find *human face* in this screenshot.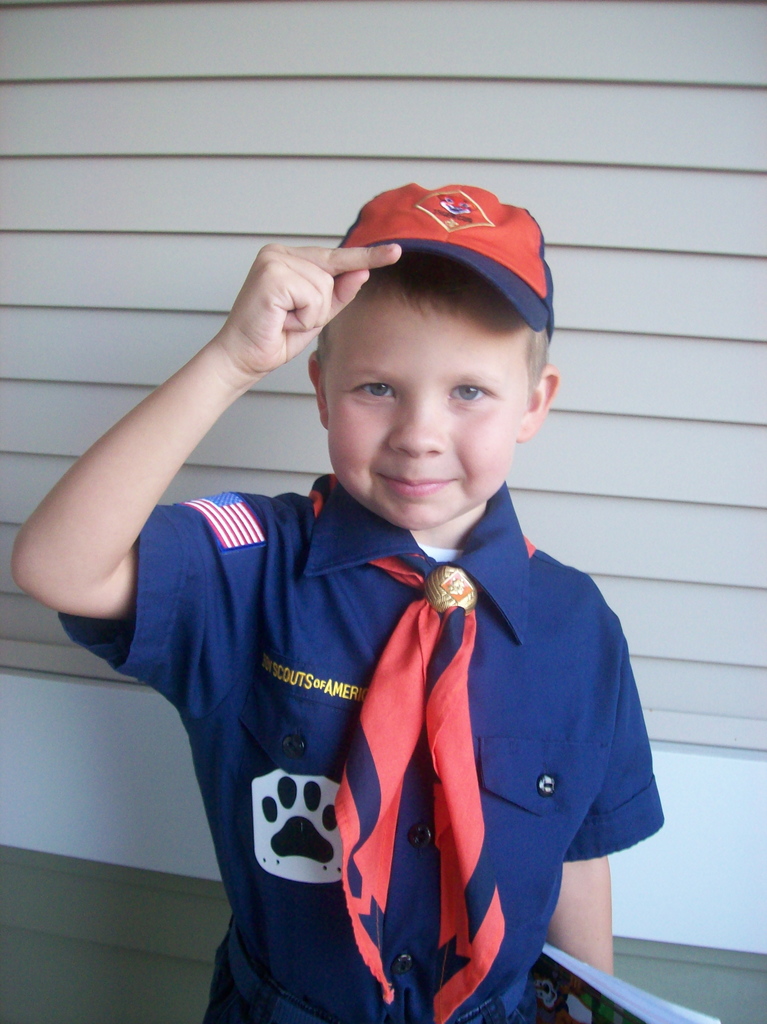
The bounding box for *human face* is 321/284/526/525.
